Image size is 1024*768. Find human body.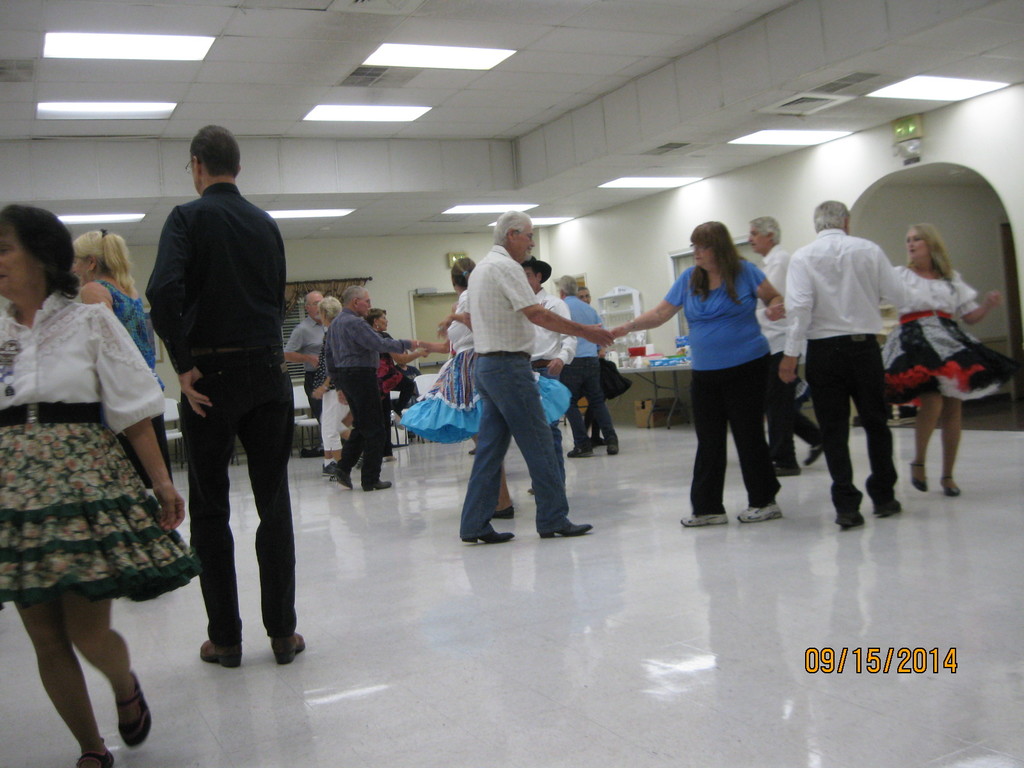
(left=456, top=241, right=616, bottom=544).
